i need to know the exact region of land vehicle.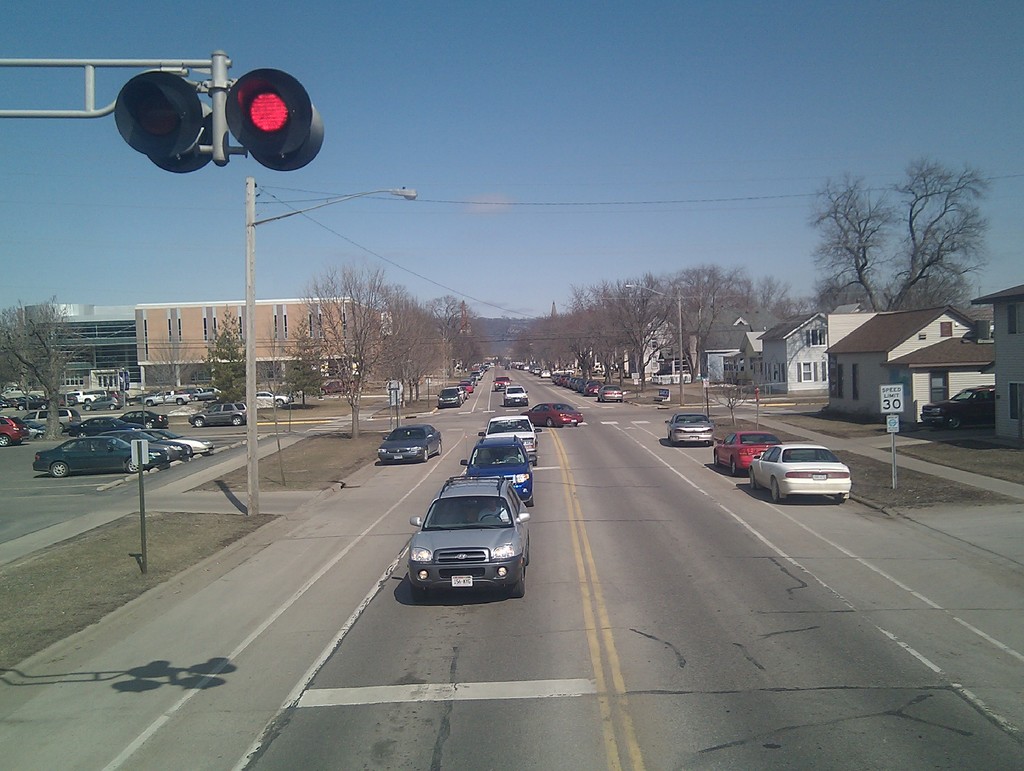
Region: BBox(79, 418, 130, 434).
